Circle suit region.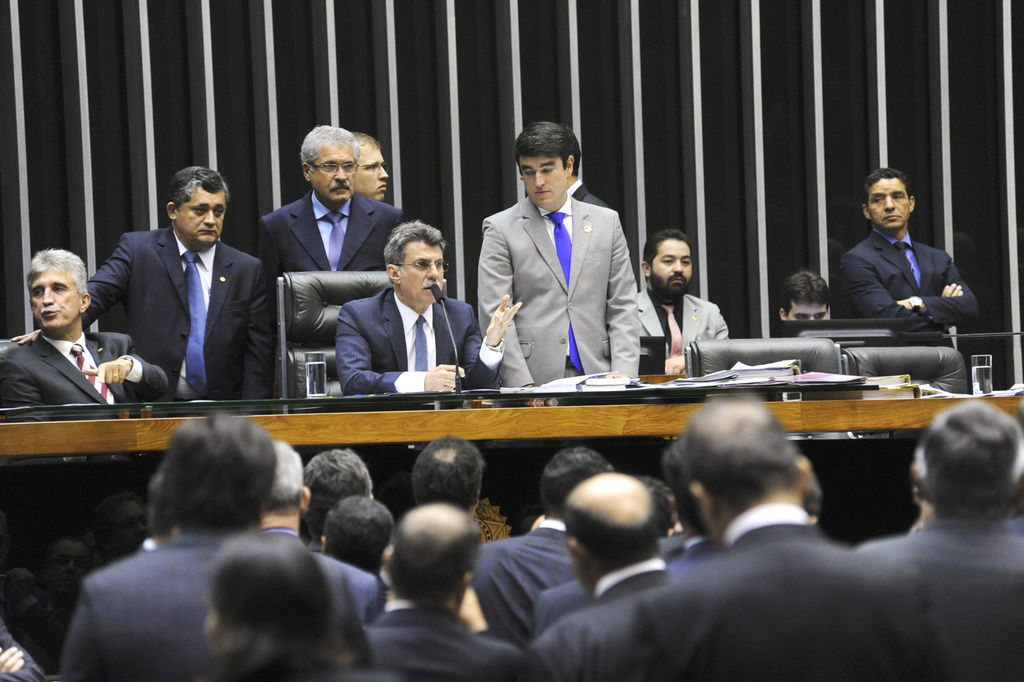
Region: bbox=(565, 183, 605, 206).
